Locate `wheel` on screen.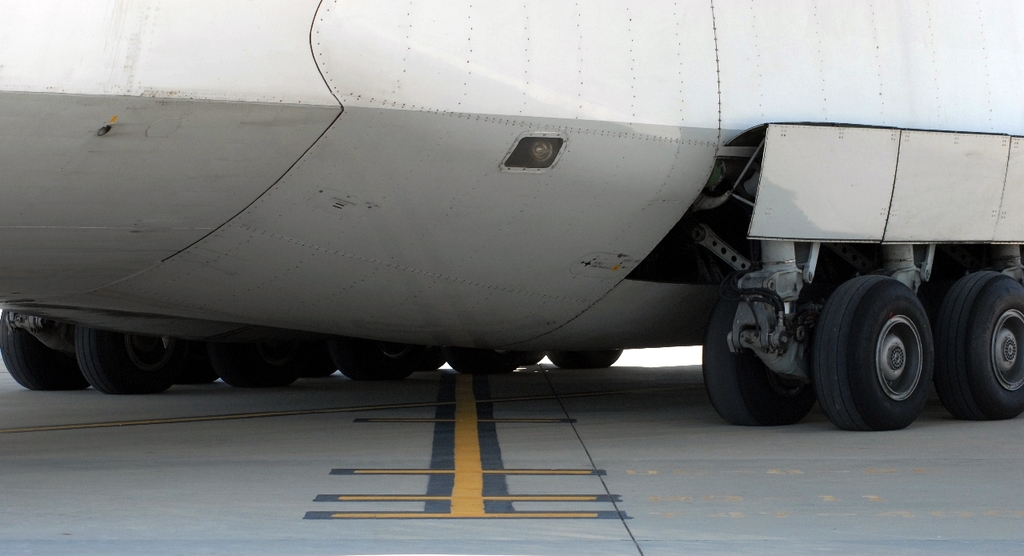
On screen at box=[704, 290, 806, 426].
